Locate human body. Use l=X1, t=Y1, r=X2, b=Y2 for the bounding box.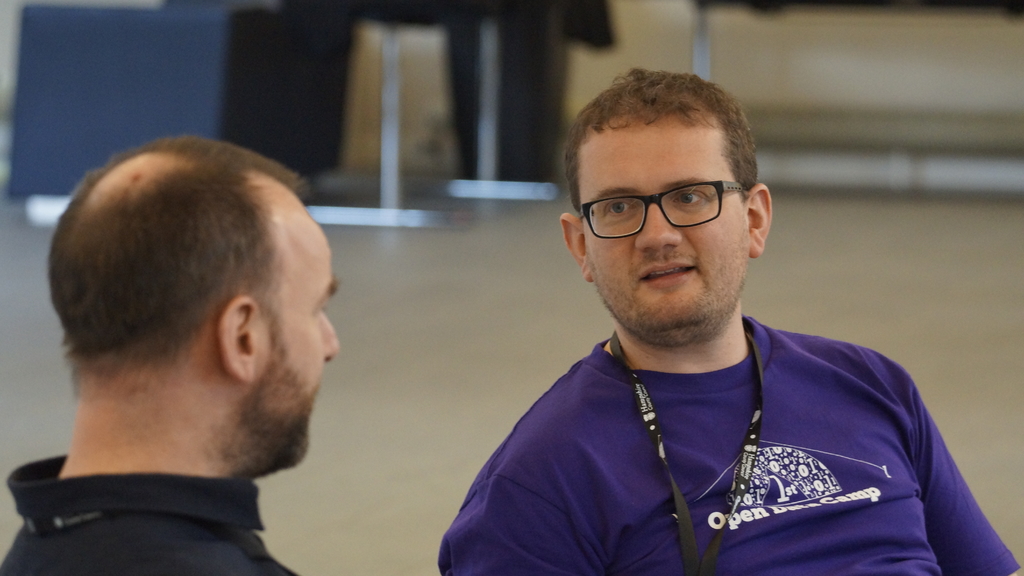
l=0, t=125, r=343, b=575.
